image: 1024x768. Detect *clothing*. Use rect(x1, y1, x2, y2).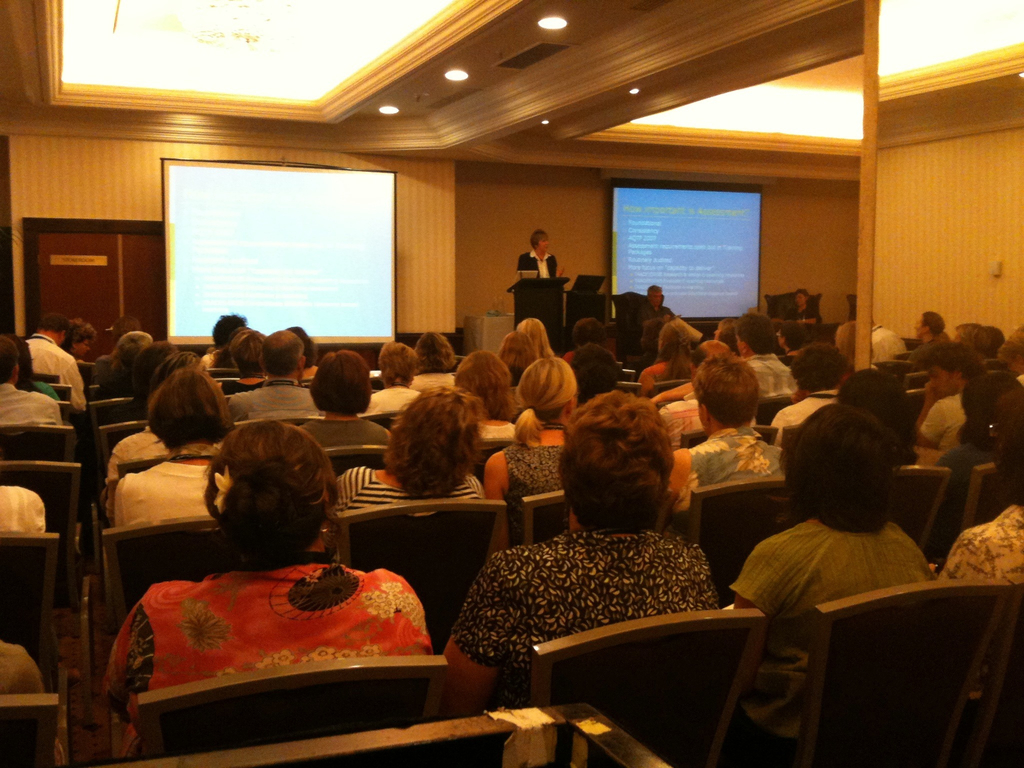
rect(730, 483, 946, 651).
